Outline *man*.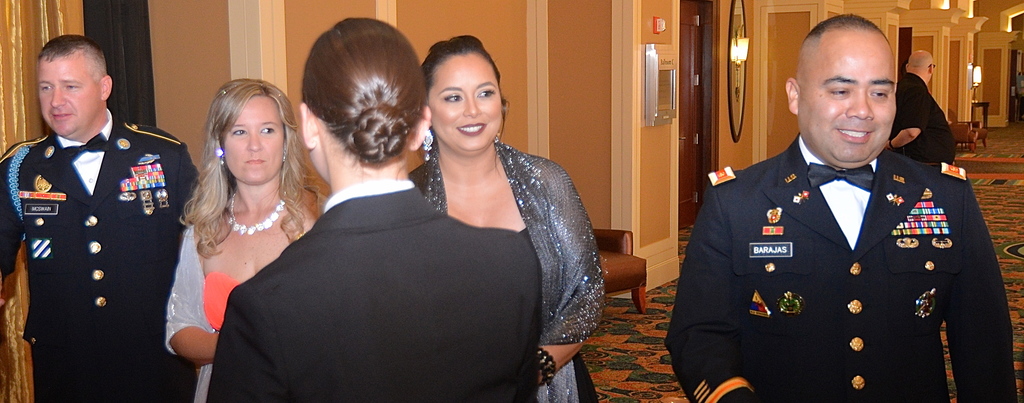
Outline: 887 43 961 161.
